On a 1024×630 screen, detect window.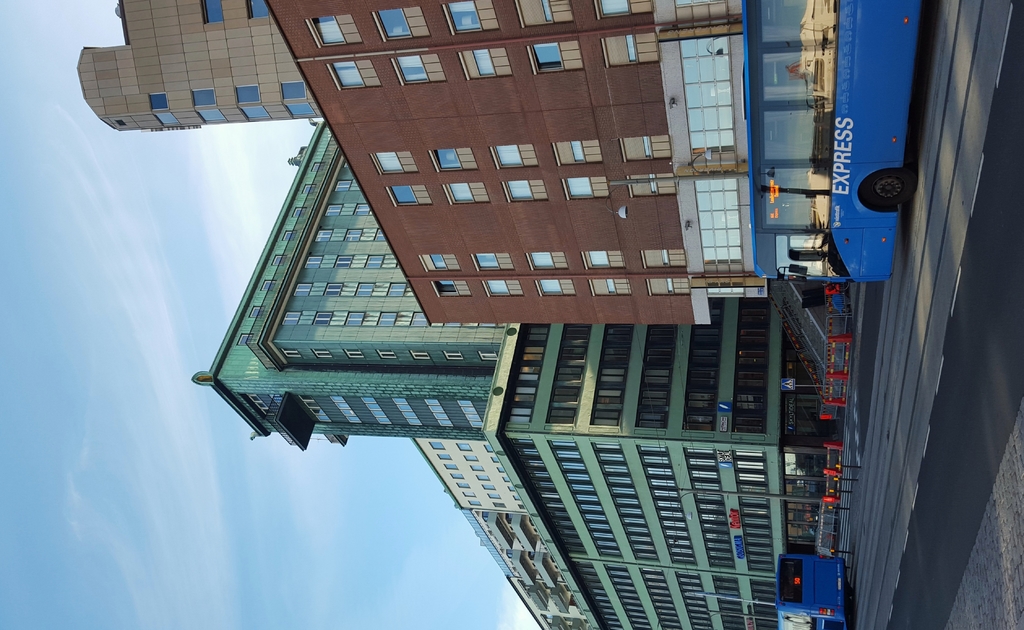
left=429, top=143, right=476, bottom=169.
